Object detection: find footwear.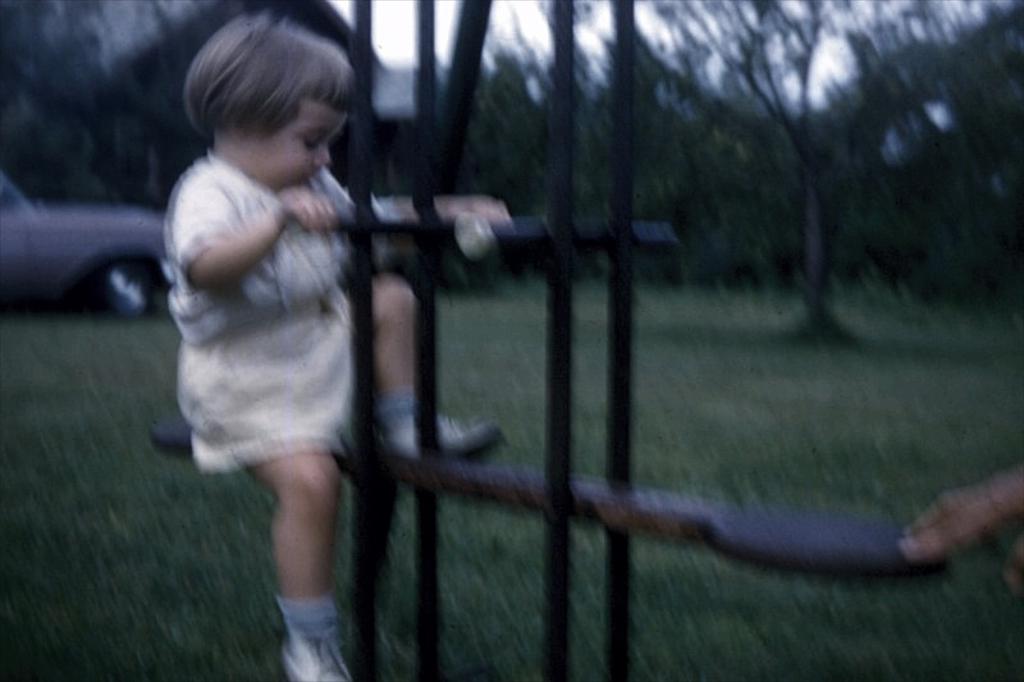
locate(383, 399, 506, 452).
